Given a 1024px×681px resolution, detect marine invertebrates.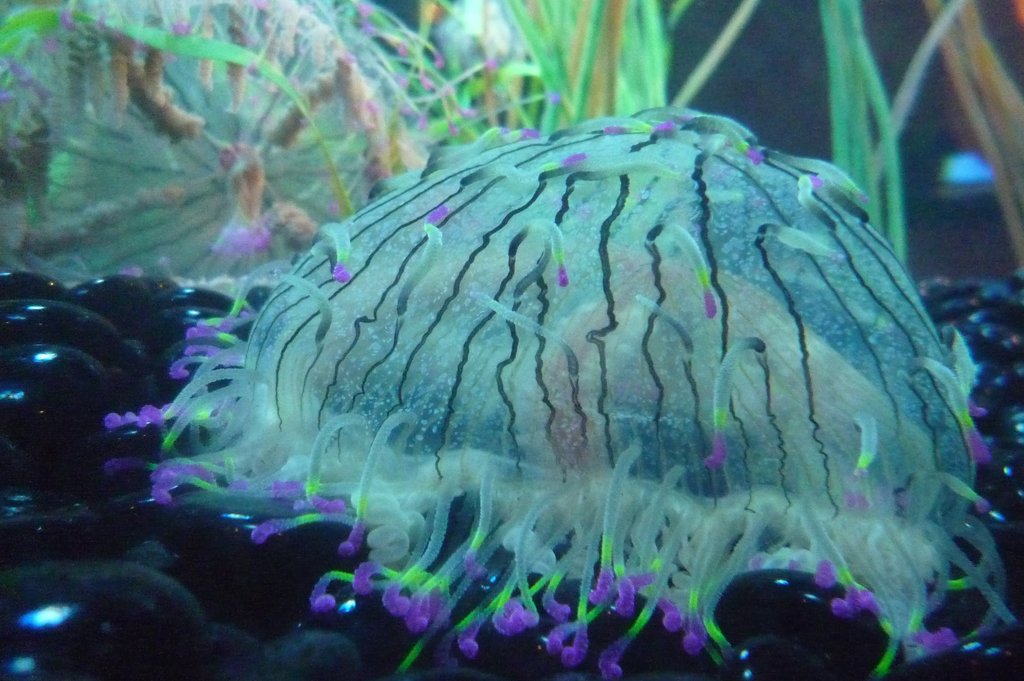
408,0,745,136.
